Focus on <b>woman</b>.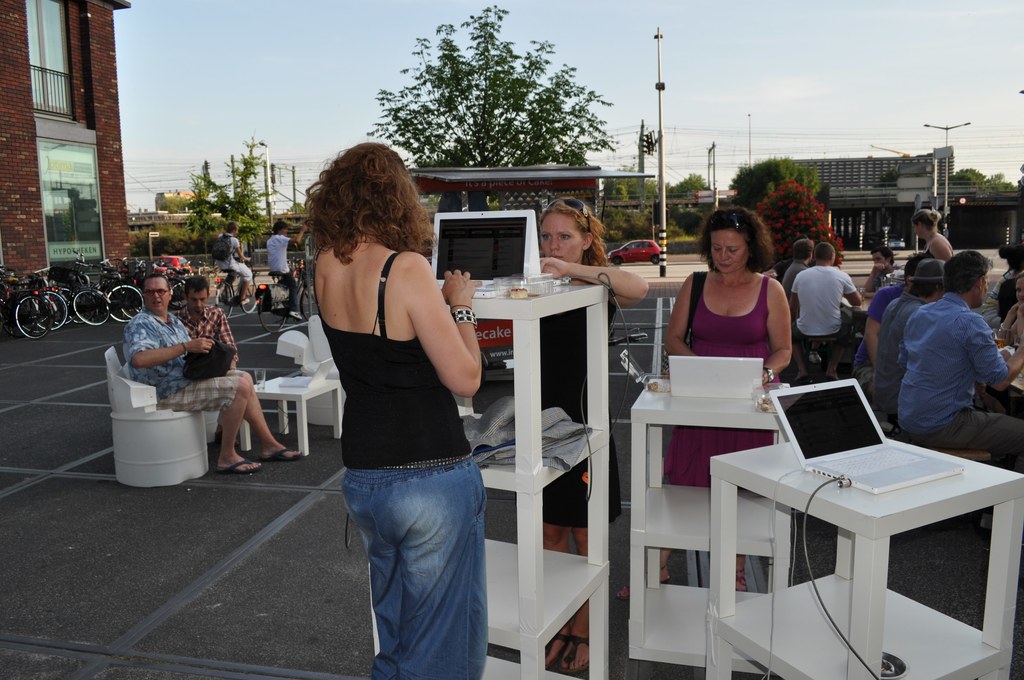
Focused at BBox(996, 280, 1023, 352).
